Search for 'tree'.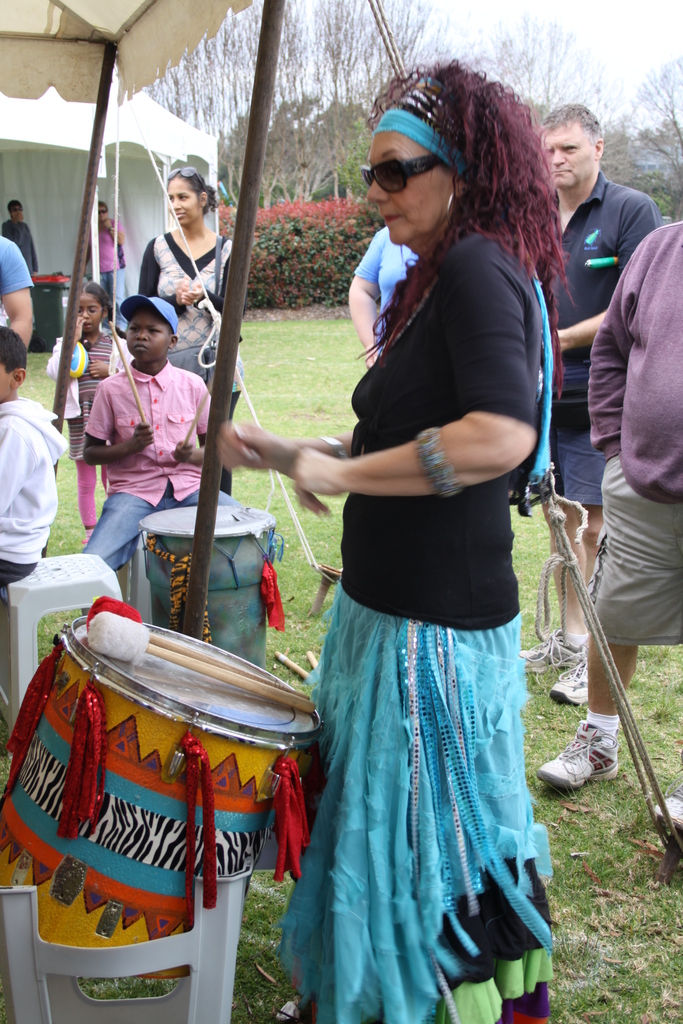
Found at x1=446 y1=8 x2=612 y2=145.
